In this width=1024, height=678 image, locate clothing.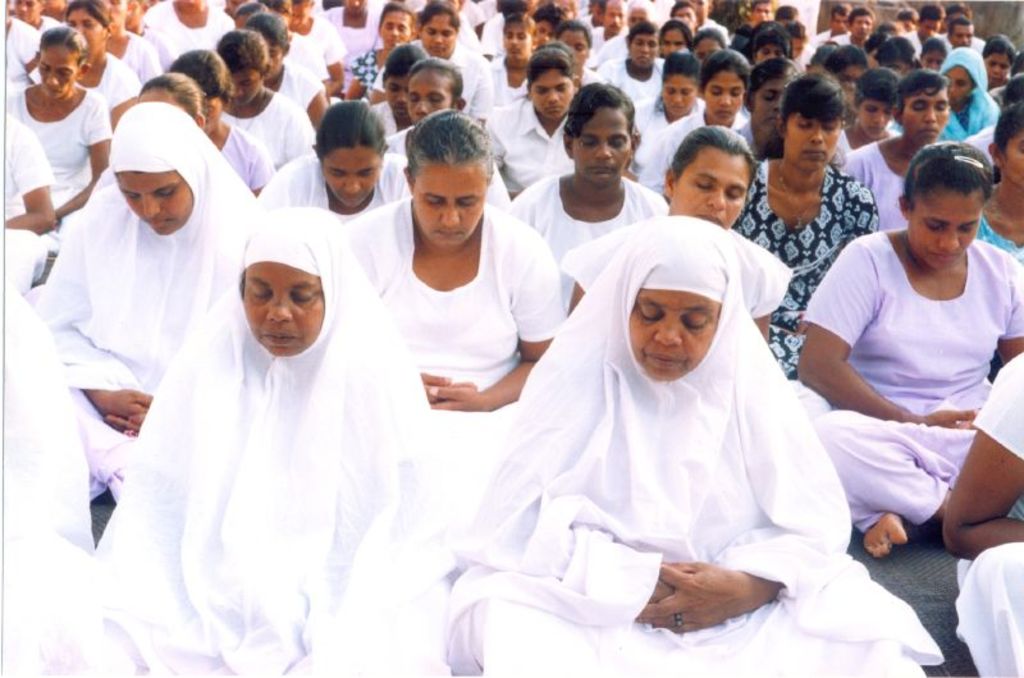
Bounding box: x1=0 y1=107 x2=282 y2=531.
